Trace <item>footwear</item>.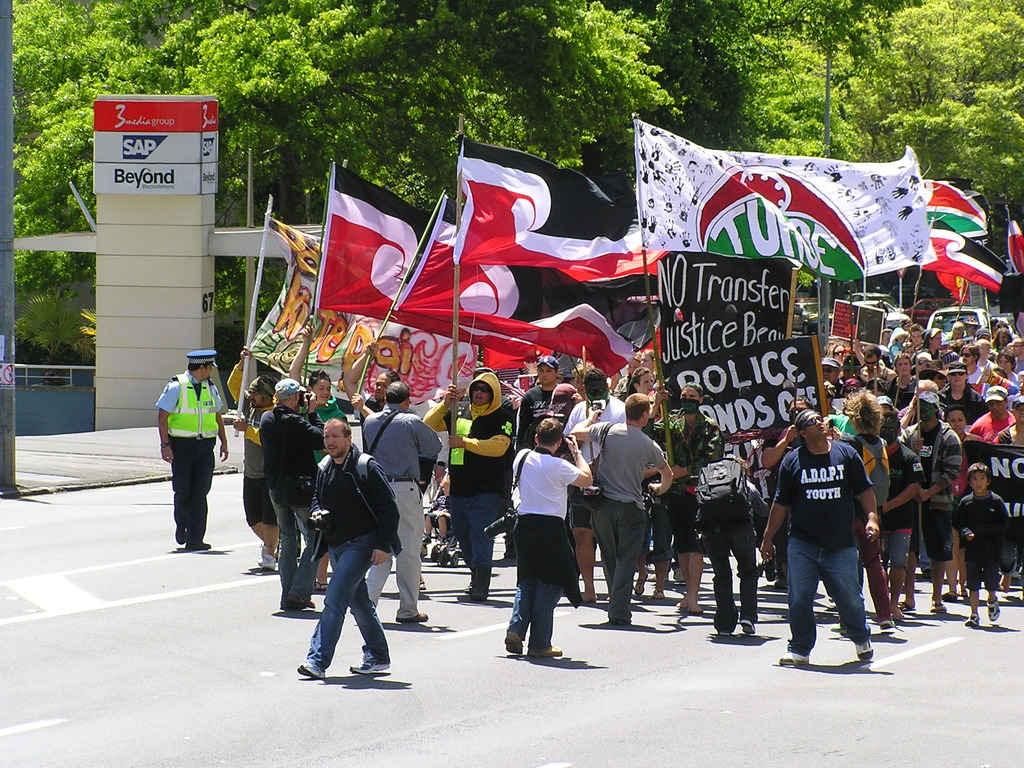
Traced to {"left": 504, "top": 634, "right": 525, "bottom": 653}.
